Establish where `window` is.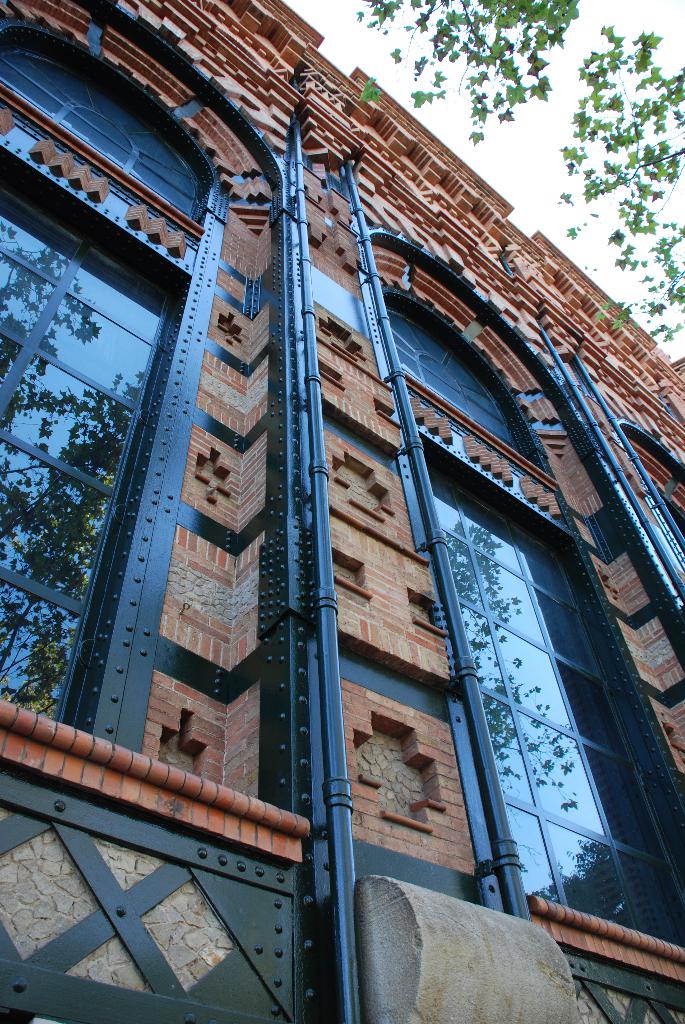
Established at {"x1": 0, "y1": 184, "x2": 164, "y2": 723}.
